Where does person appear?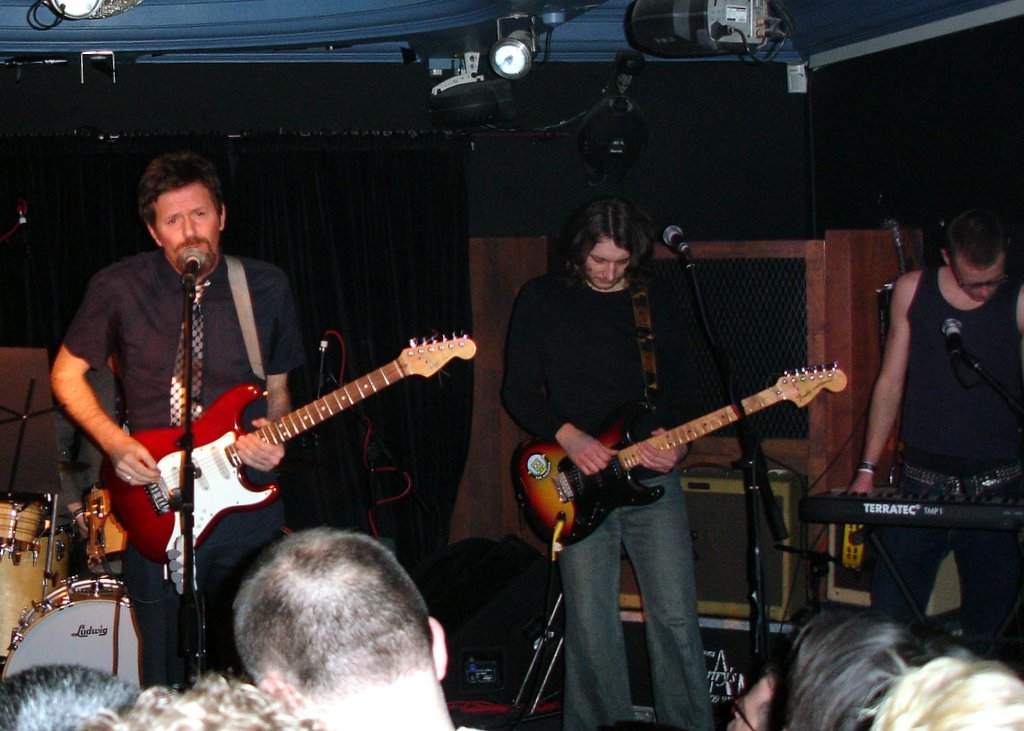
Appears at crop(509, 199, 706, 730).
